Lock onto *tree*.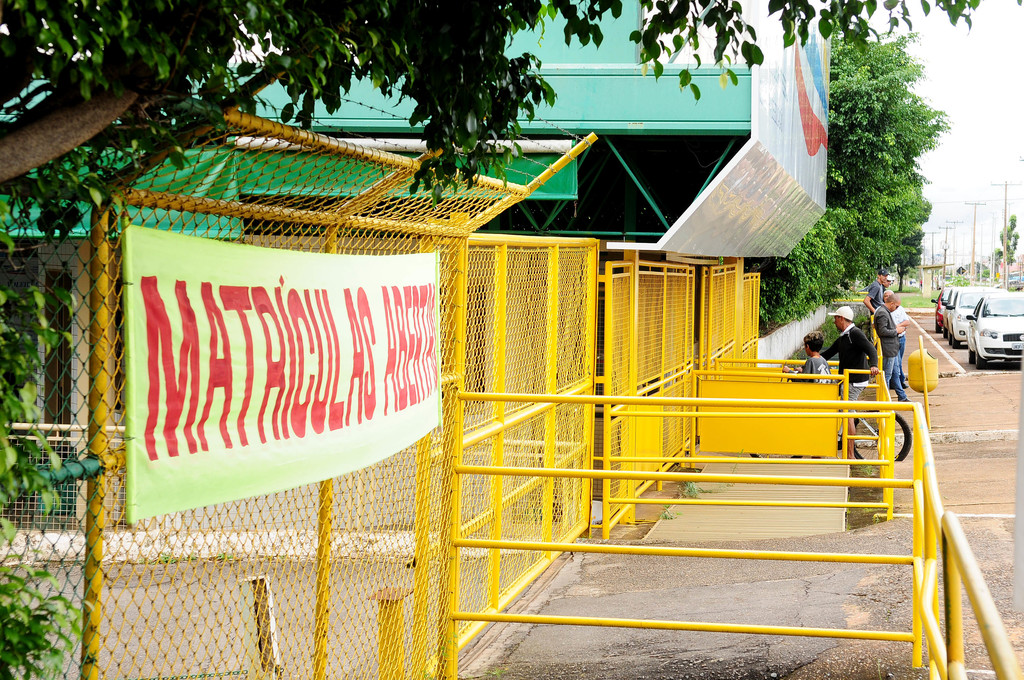
Locked: BBox(828, 20, 929, 303).
